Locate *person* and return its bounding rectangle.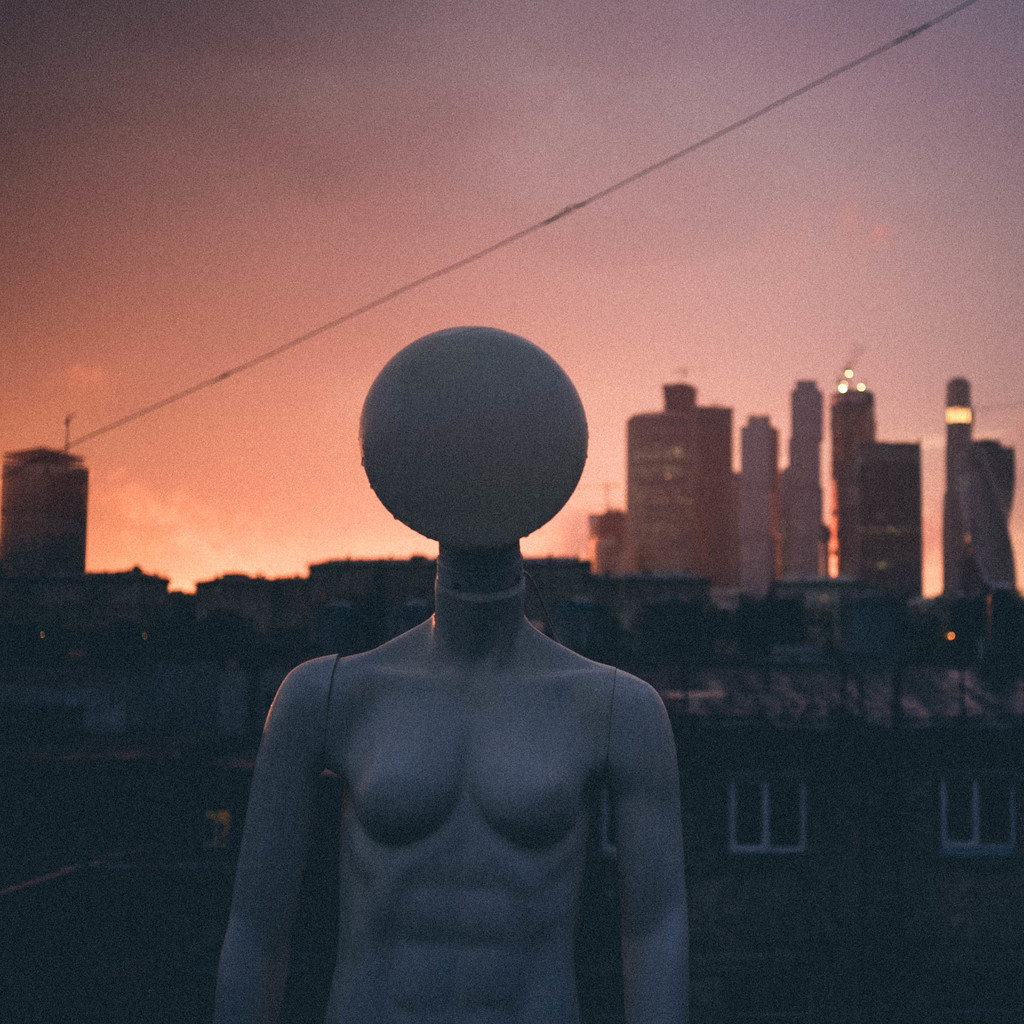
{"x1": 212, "y1": 336, "x2": 746, "y2": 1023}.
